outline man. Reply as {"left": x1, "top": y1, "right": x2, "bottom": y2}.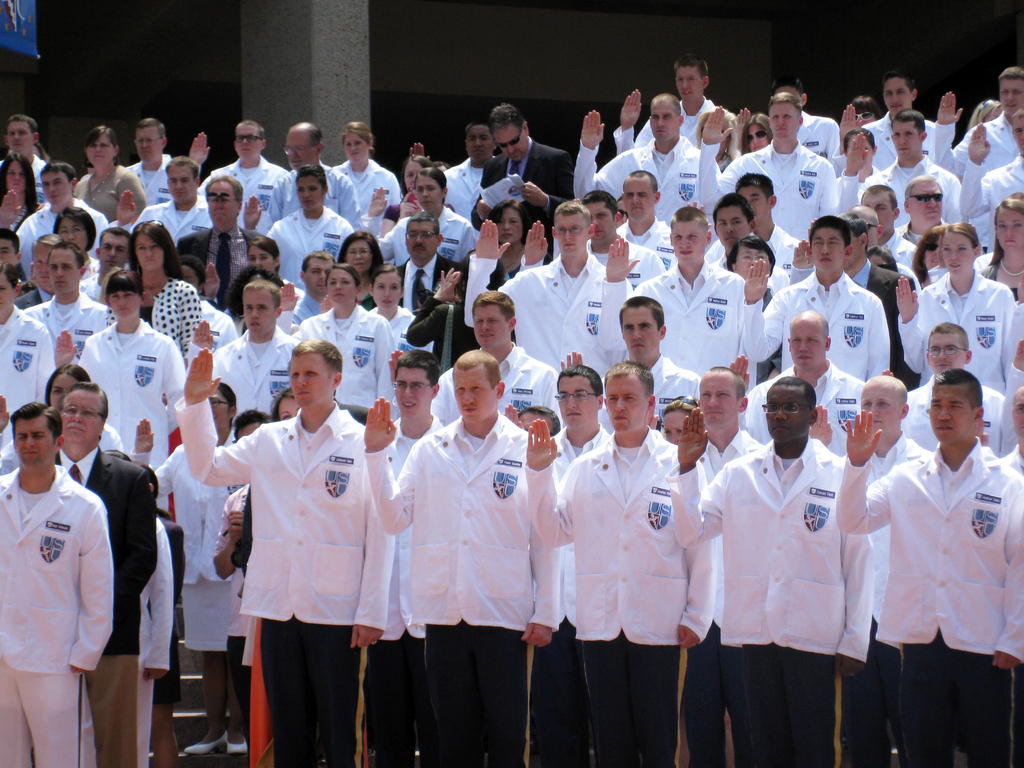
{"left": 12, "top": 232, "right": 62, "bottom": 308}.
